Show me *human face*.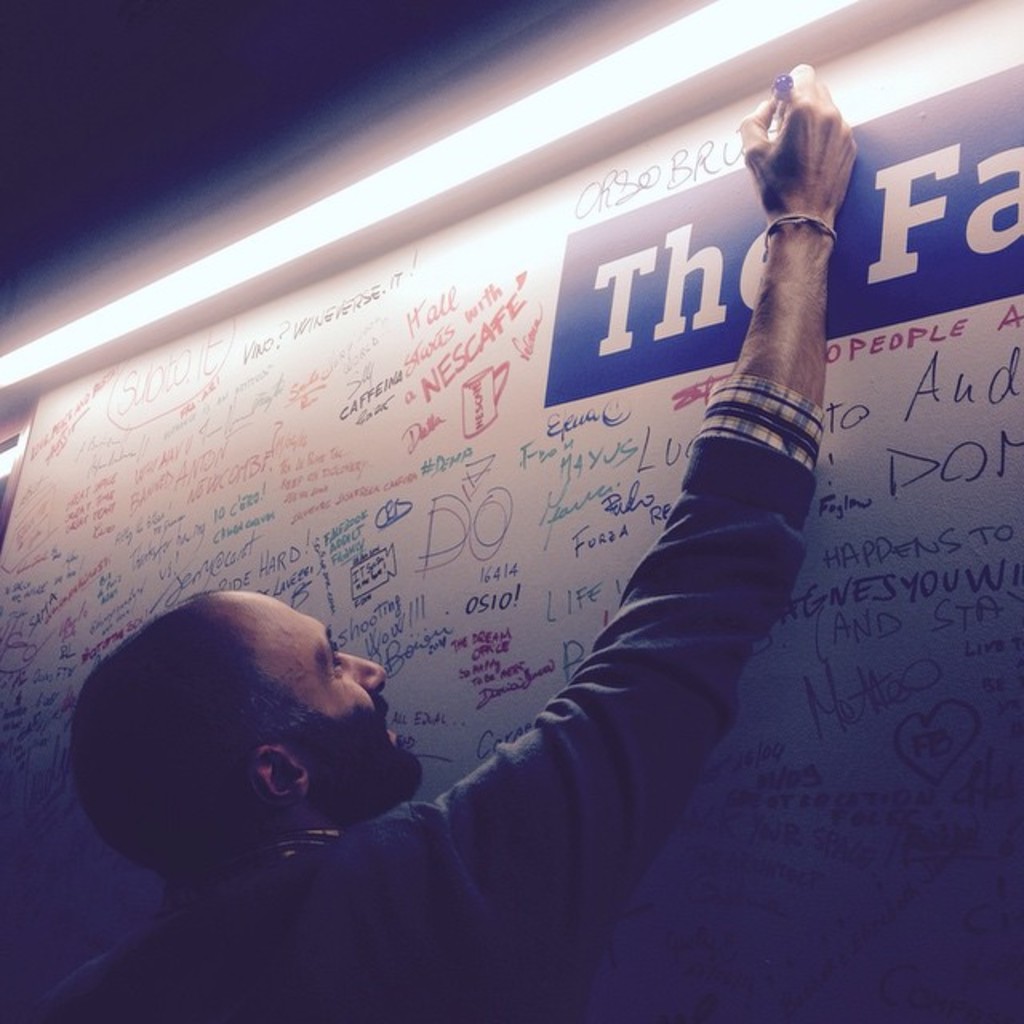
*human face* is here: box=[250, 610, 422, 776].
